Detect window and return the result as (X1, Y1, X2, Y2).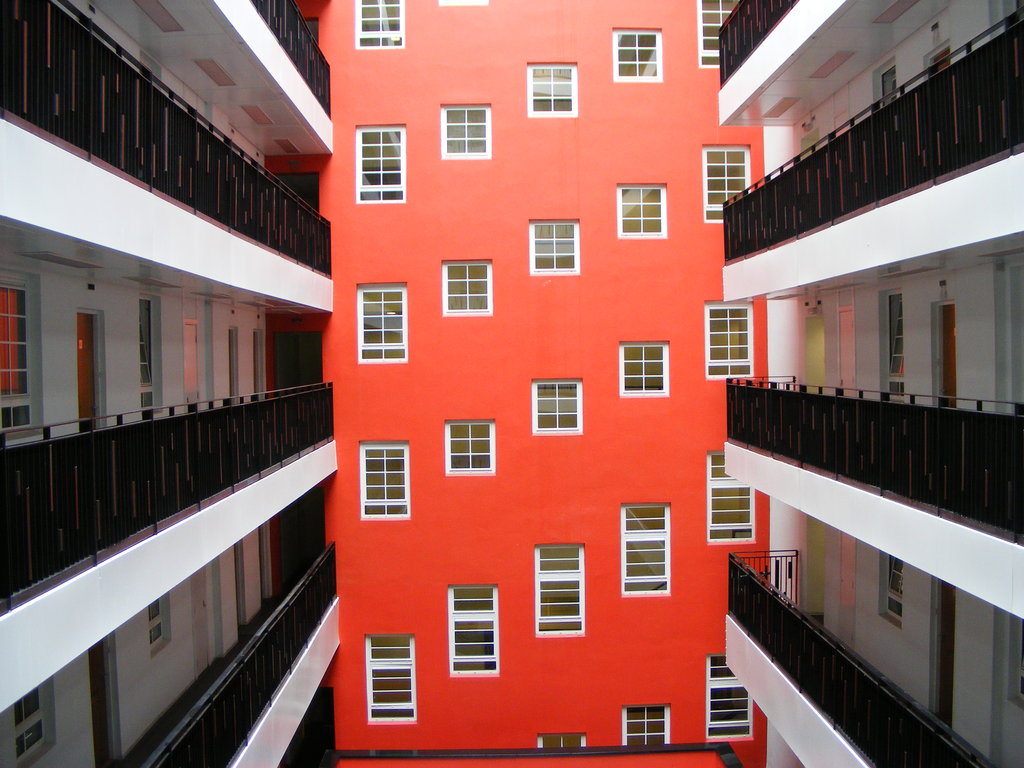
(697, 1, 741, 70).
